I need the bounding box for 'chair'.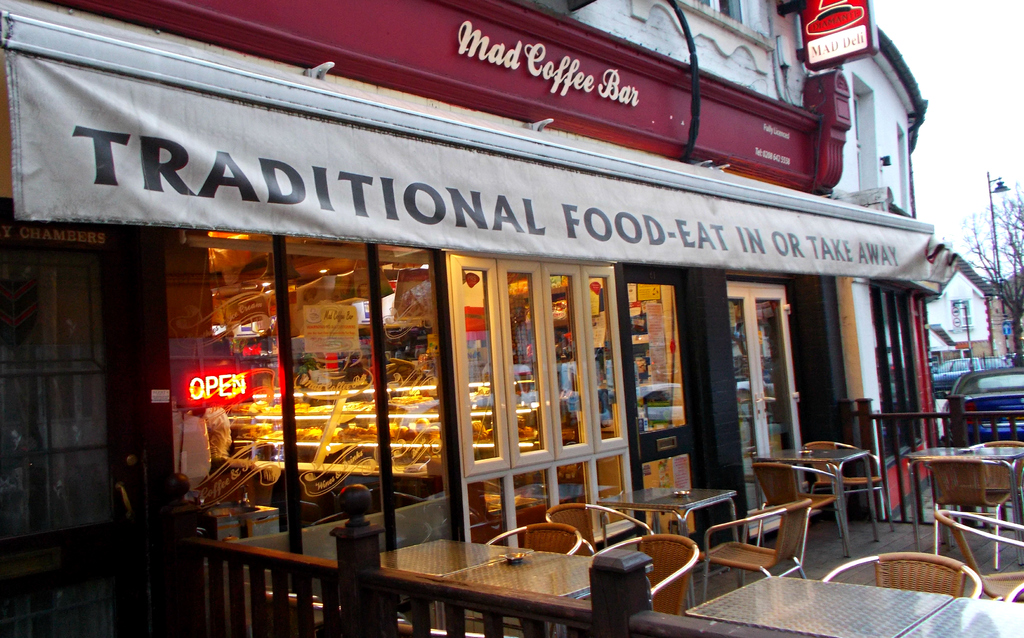
Here it is: [758,458,843,539].
